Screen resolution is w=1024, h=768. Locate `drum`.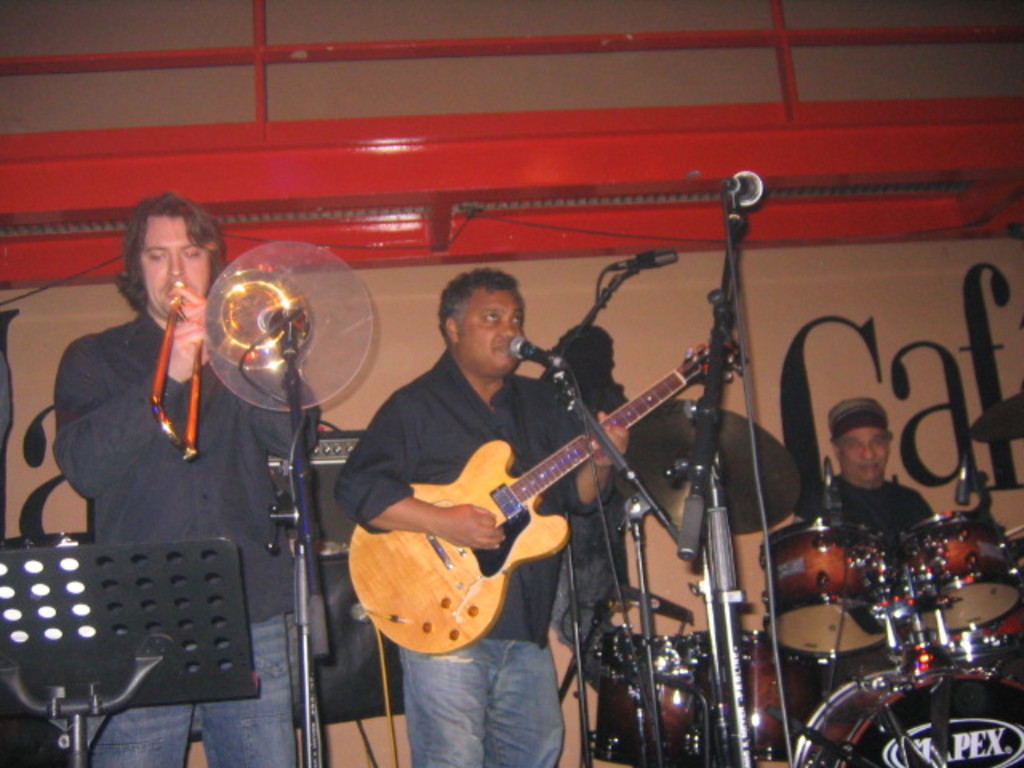
crop(714, 630, 814, 762).
